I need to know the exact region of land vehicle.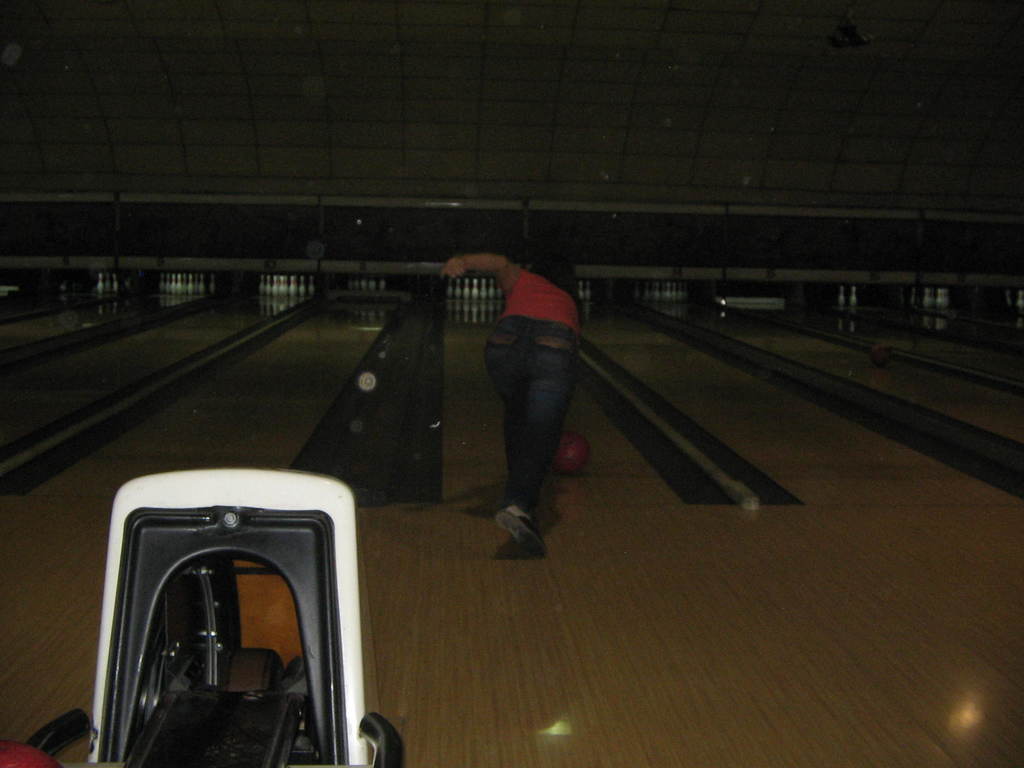
Region: bbox=(85, 465, 364, 767).
